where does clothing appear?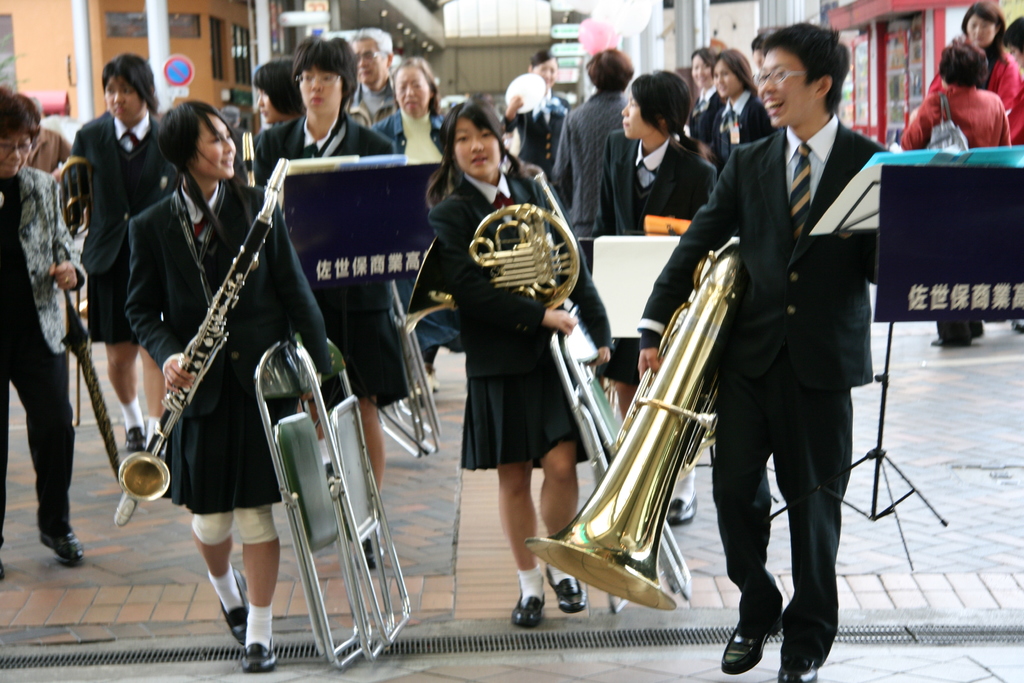
Appears at left=931, top=47, right=1023, bottom=114.
